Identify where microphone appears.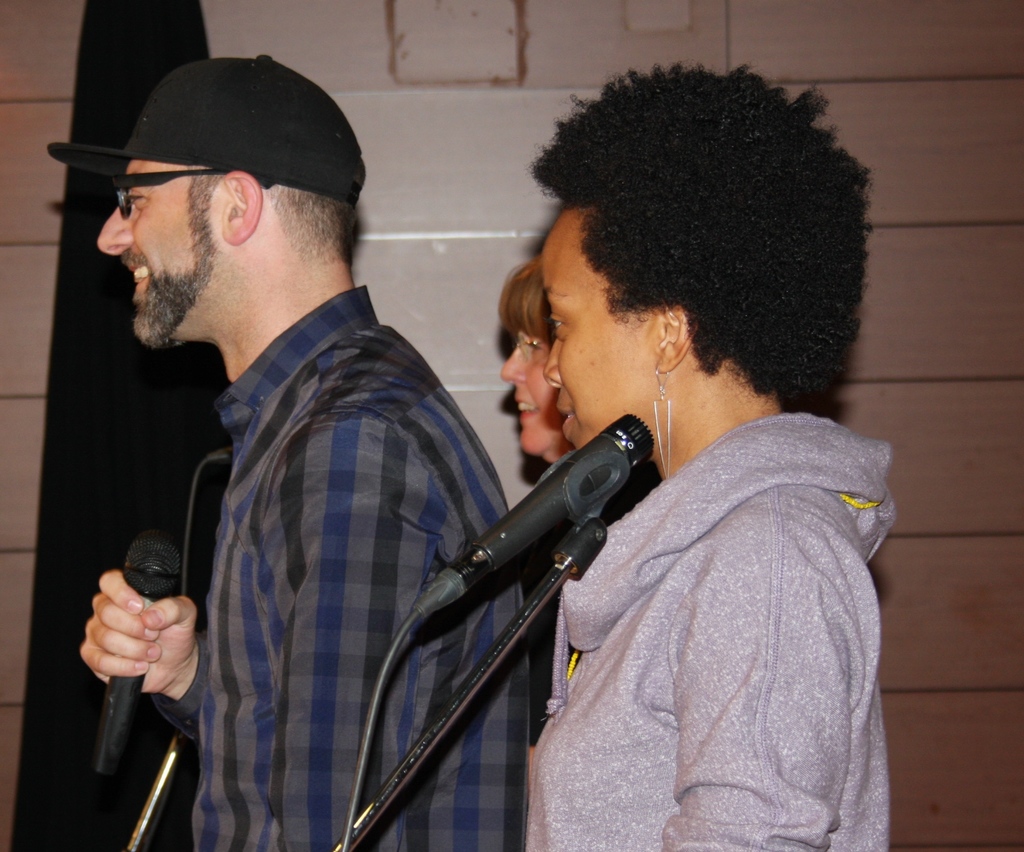
Appears at [408, 414, 656, 620].
